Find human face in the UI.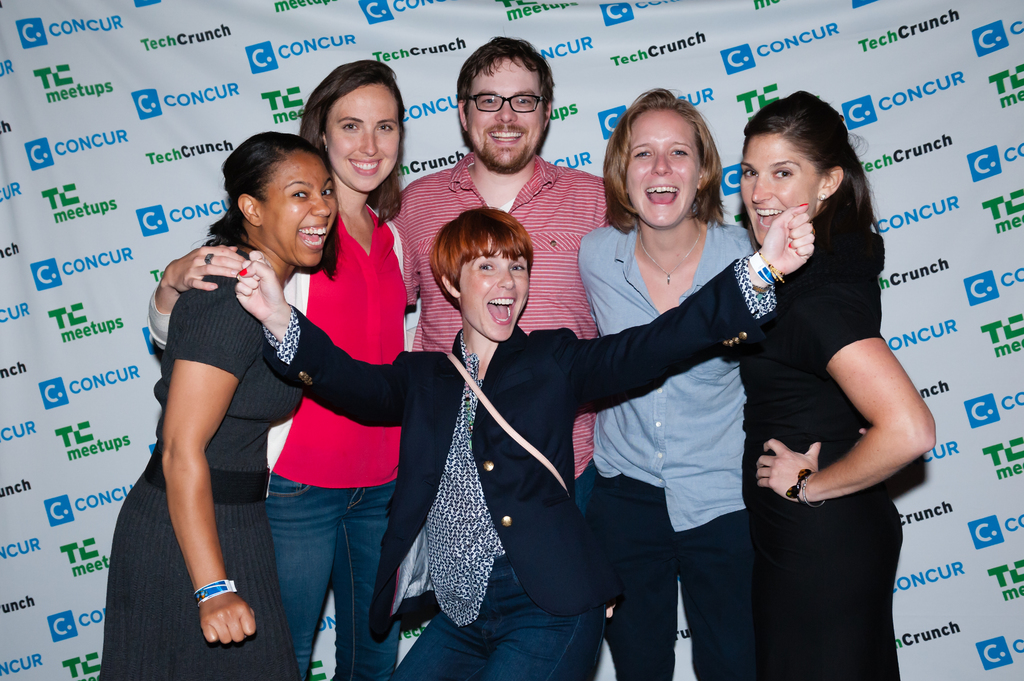
UI element at bbox(739, 131, 818, 241).
